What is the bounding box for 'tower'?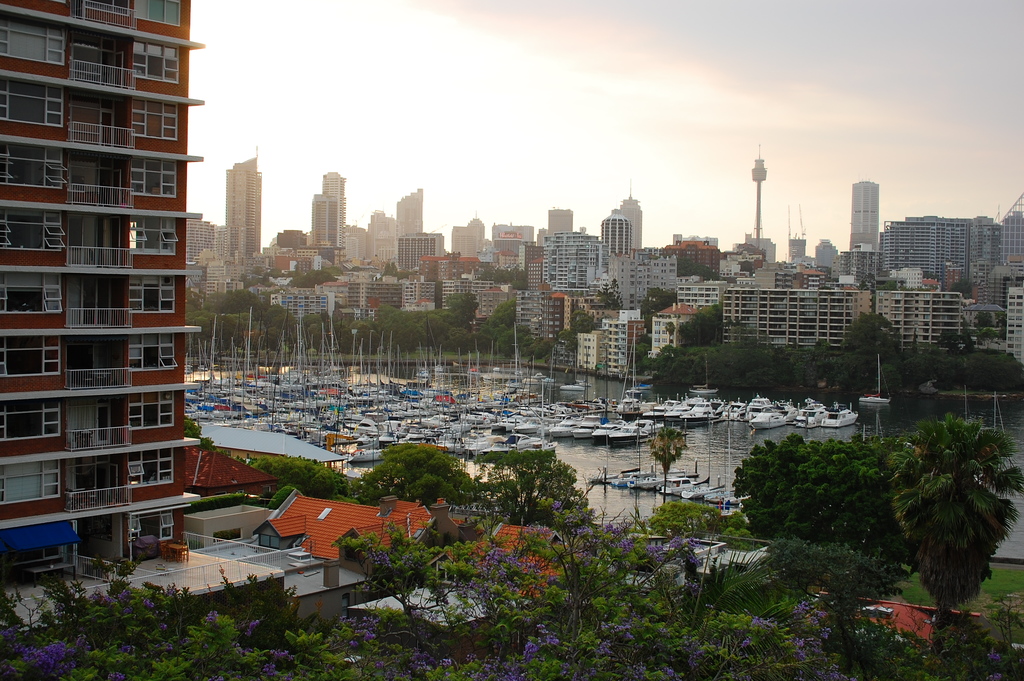
<region>612, 200, 645, 262</region>.
